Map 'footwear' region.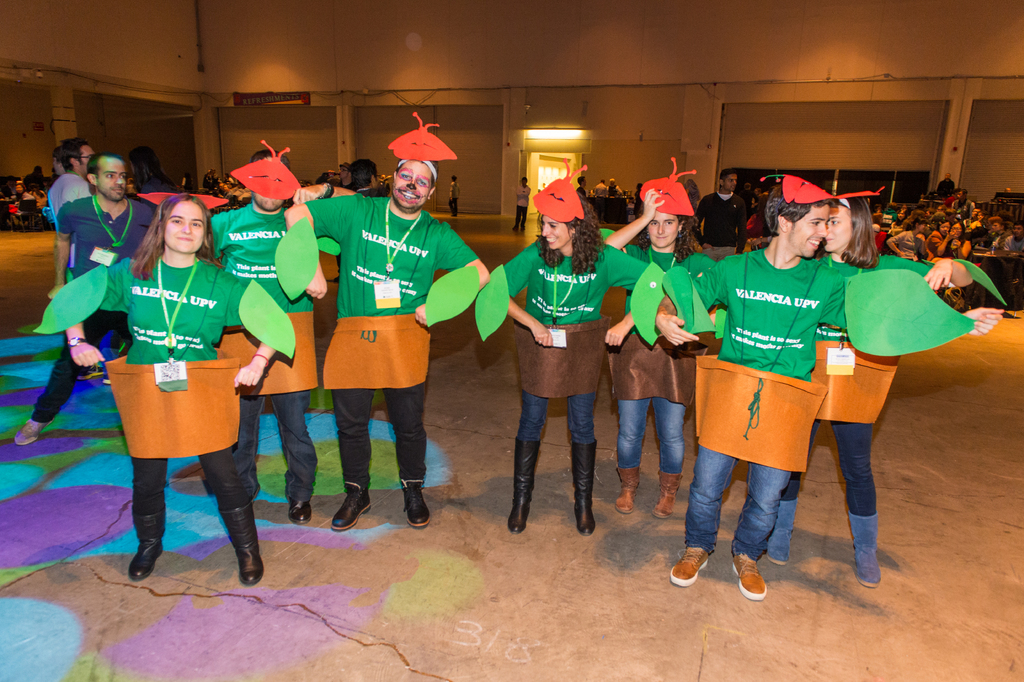
Mapped to x1=286 y1=499 x2=316 y2=524.
